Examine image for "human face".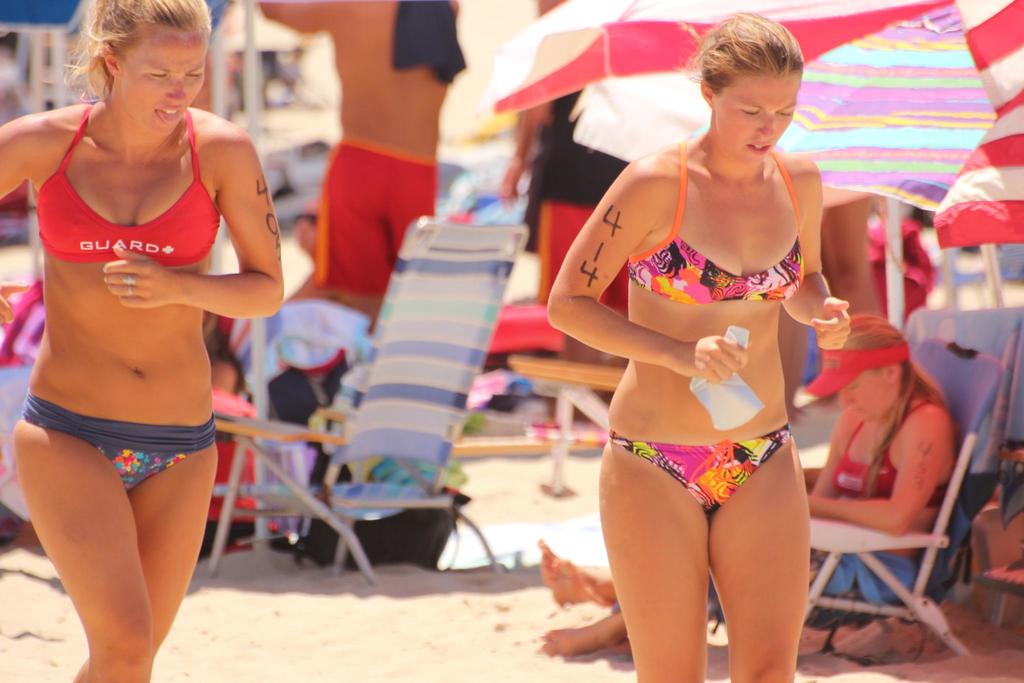
Examination result: [x1=708, y1=64, x2=800, y2=168].
